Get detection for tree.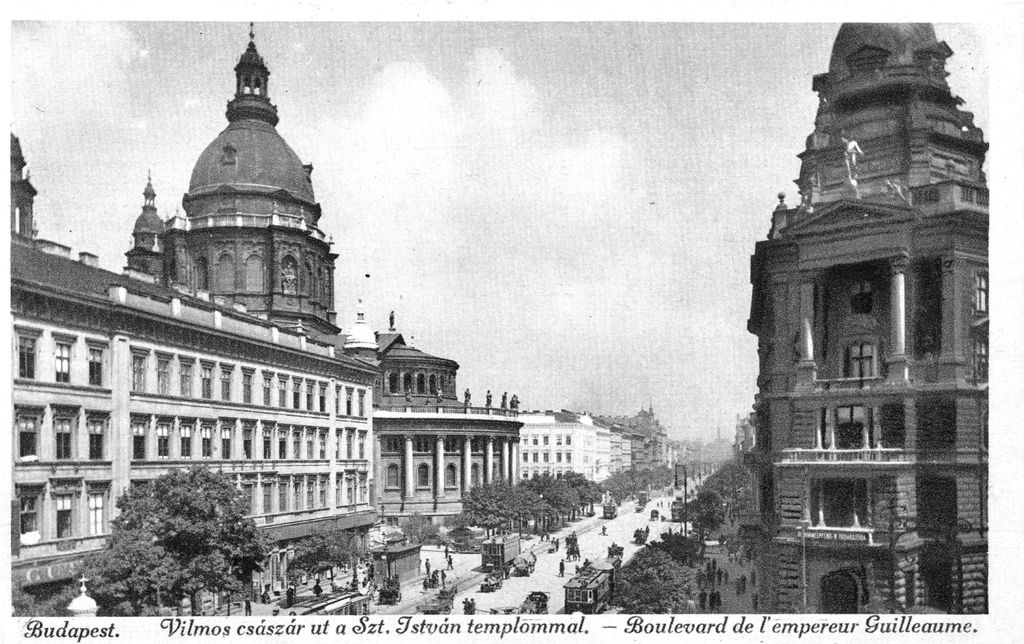
Detection: rect(460, 480, 531, 535).
